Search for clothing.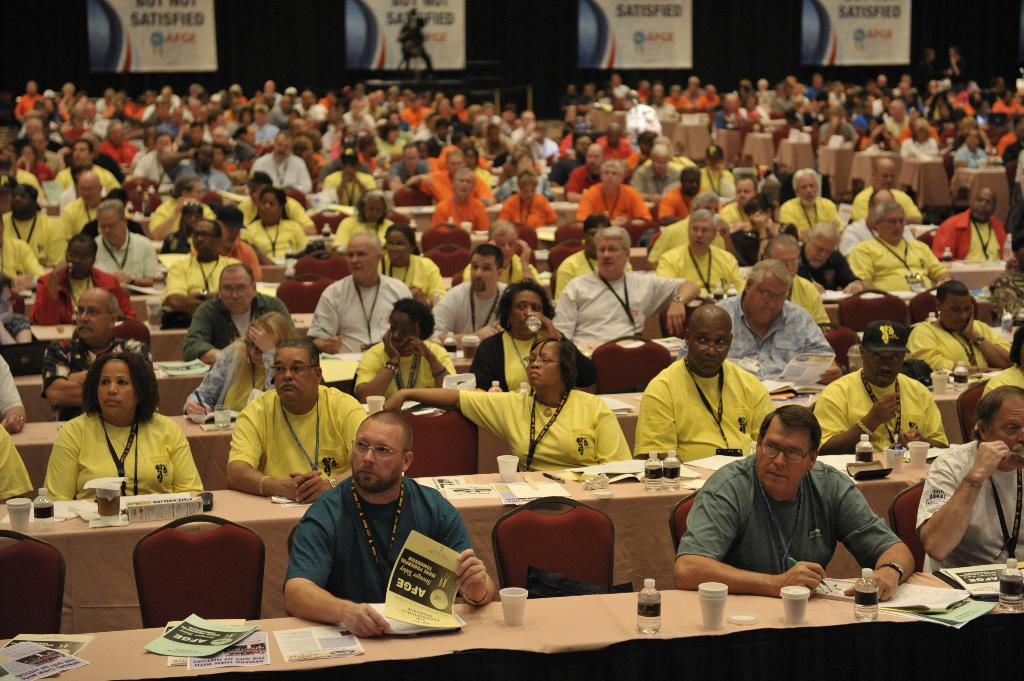
Found at crop(550, 250, 636, 304).
